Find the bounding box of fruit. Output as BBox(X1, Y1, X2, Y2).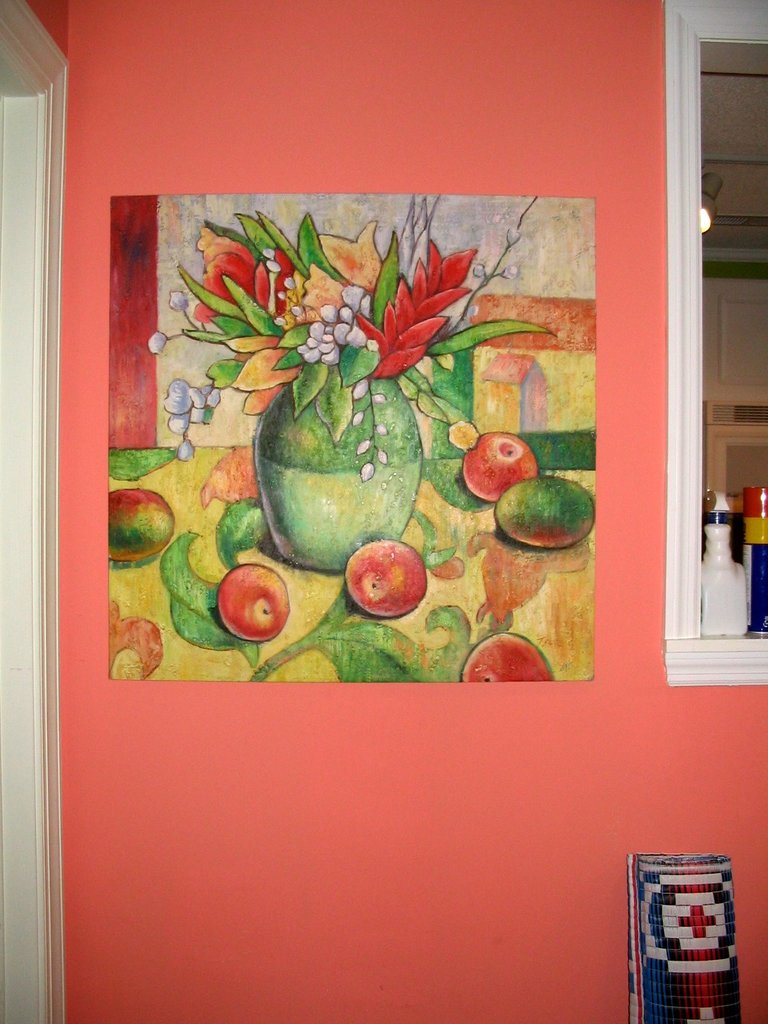
BBox(352, 536, 433, 614).
